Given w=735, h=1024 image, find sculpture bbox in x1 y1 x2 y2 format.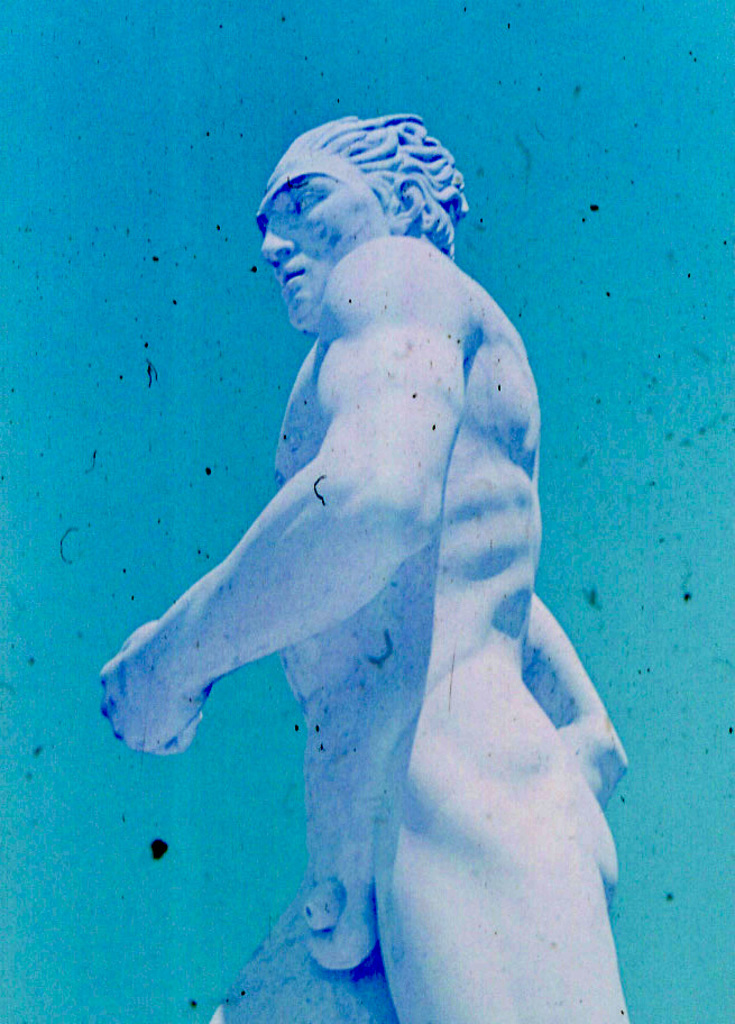
112 83 635 1008.
